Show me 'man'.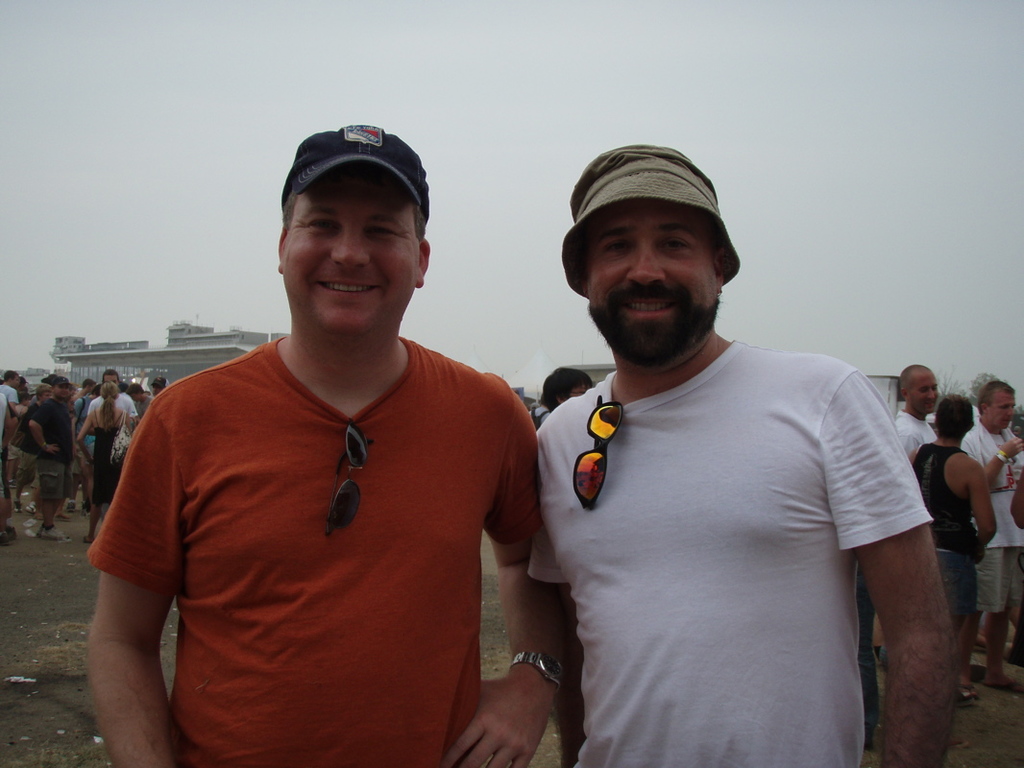
'man' is here: pyautogui.locateOnScreen(89, 372, 145, 421).
